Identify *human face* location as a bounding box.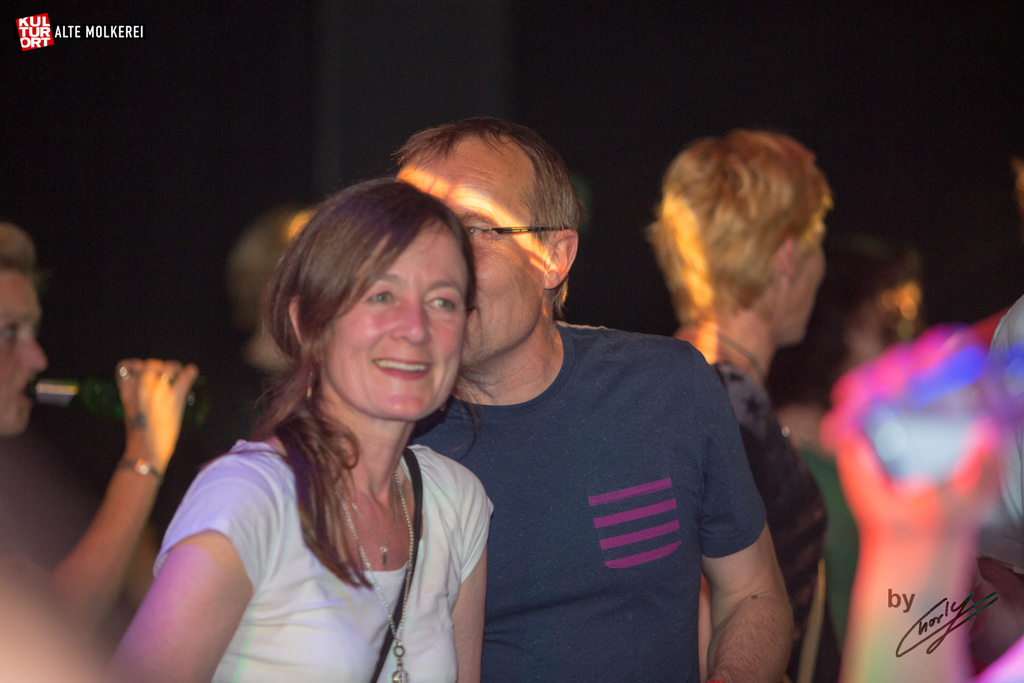
(404, 134, 540, 367).
